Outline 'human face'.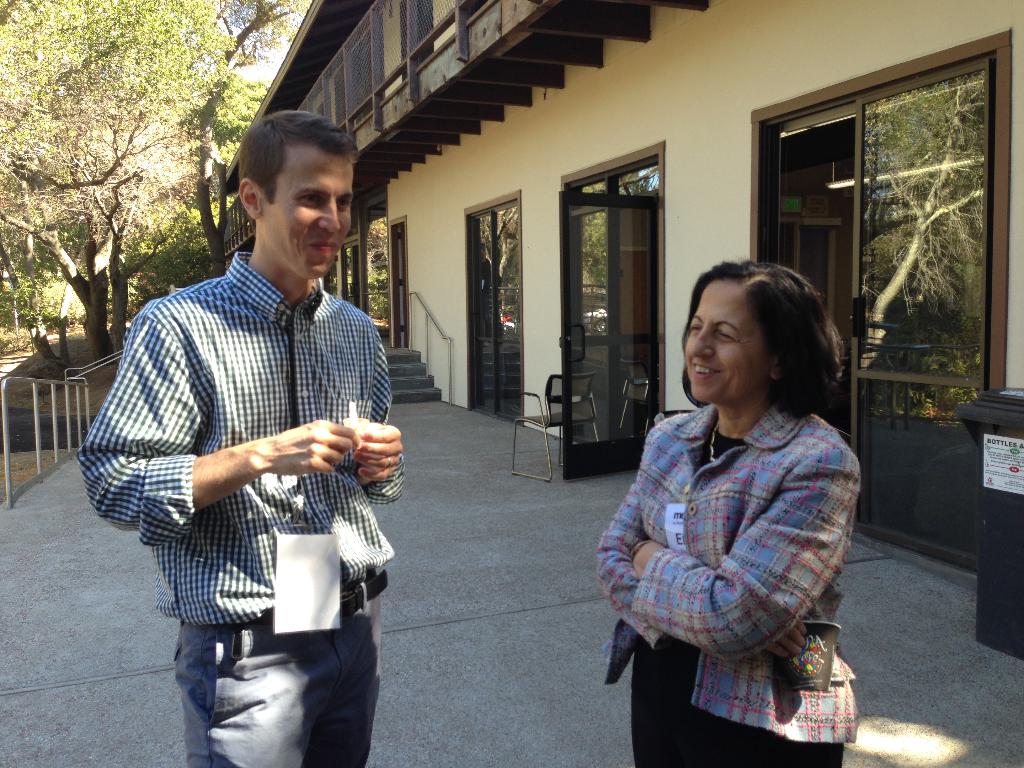
Outline: select_region(685, 282, 771, 404).
